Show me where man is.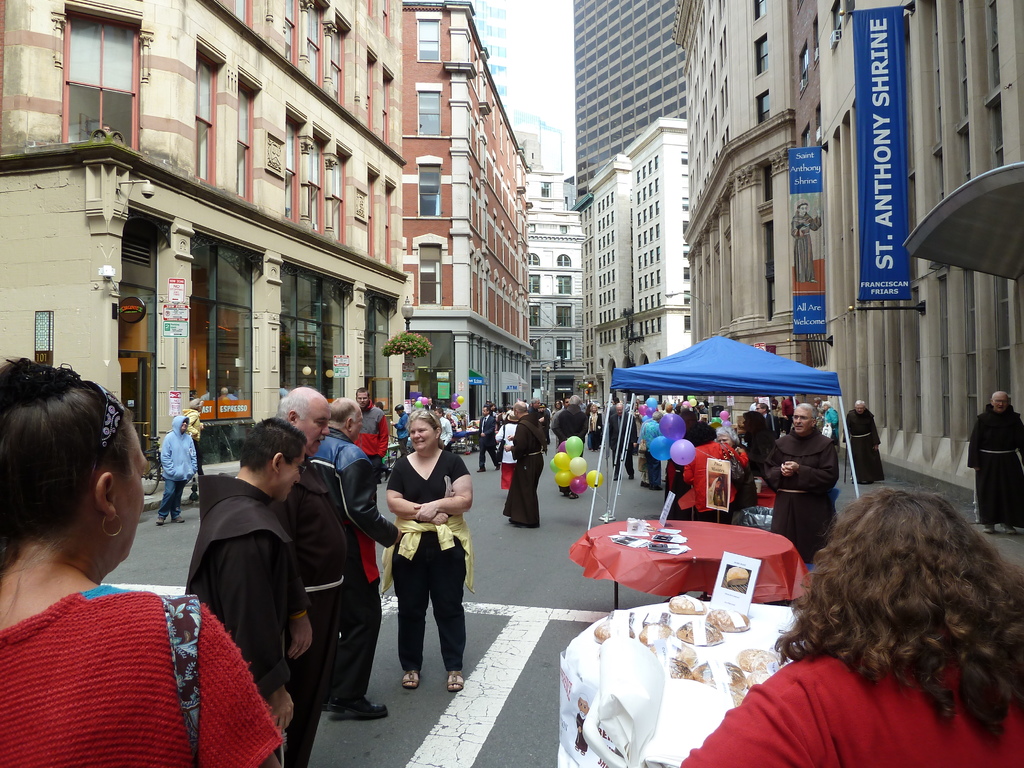
man is at {"left": 548, "top": 392, "right": 588, "bottom": 499}.
